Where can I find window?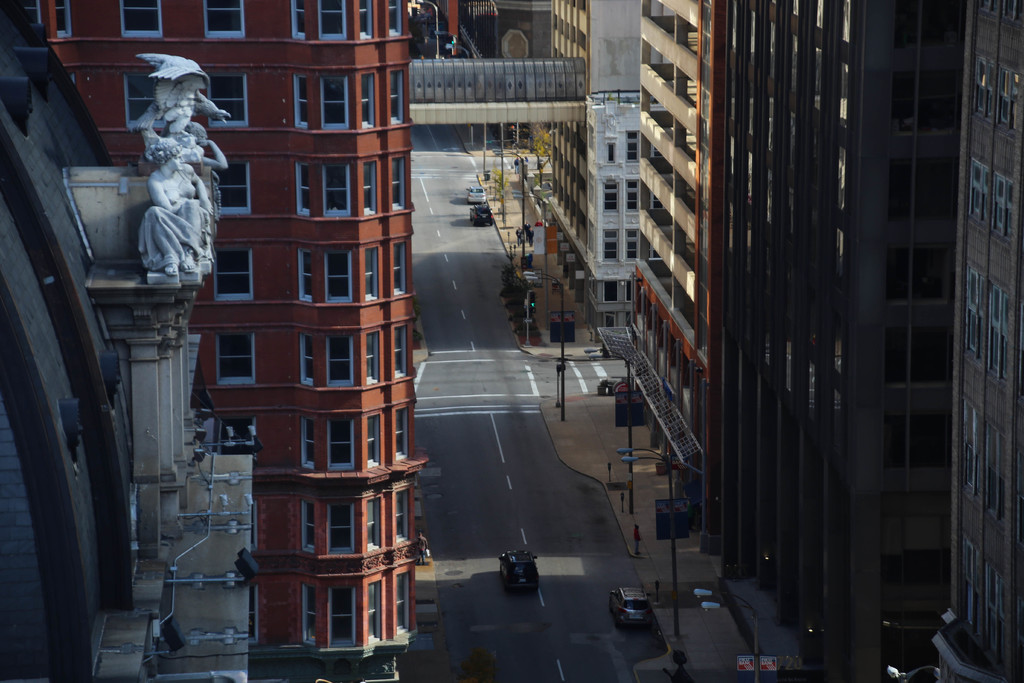
You can find it at 960,535,982,636.
